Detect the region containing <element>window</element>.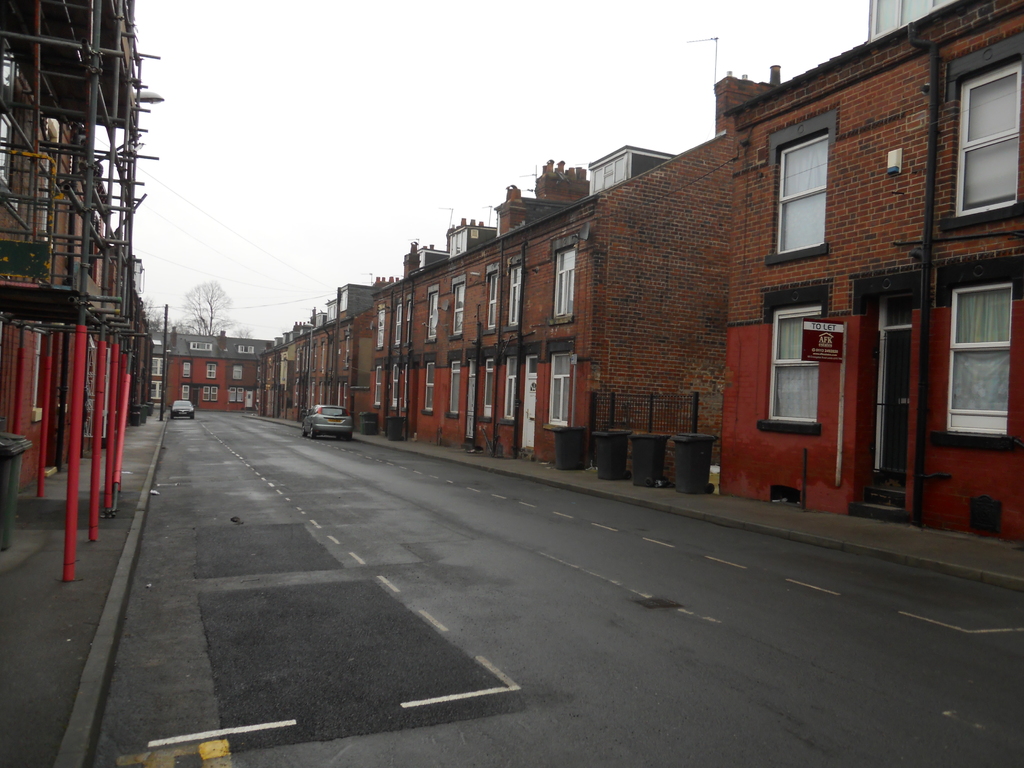
[378, 309, 388, 350].
